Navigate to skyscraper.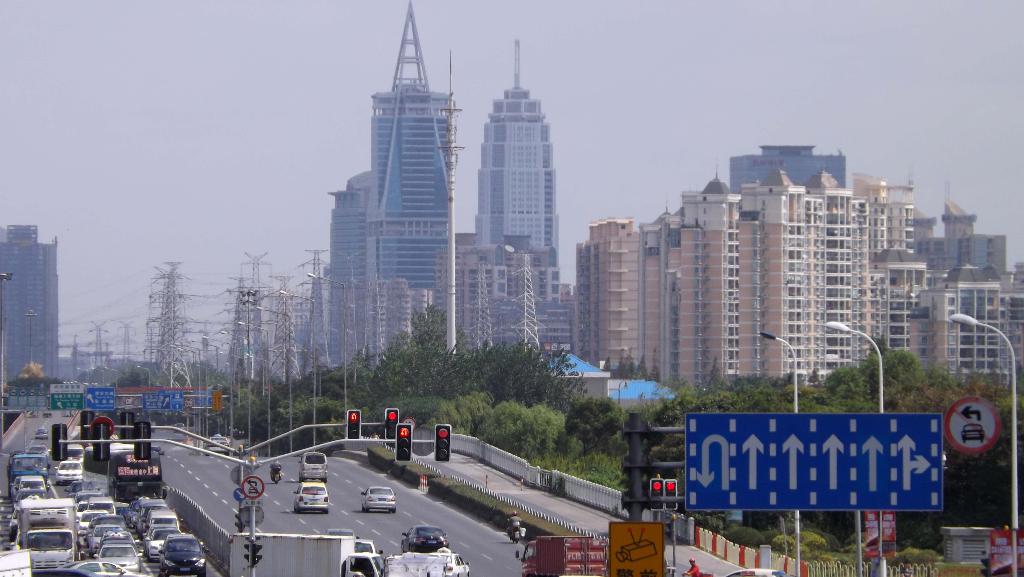
Navigation target: 362:0:452:292.
